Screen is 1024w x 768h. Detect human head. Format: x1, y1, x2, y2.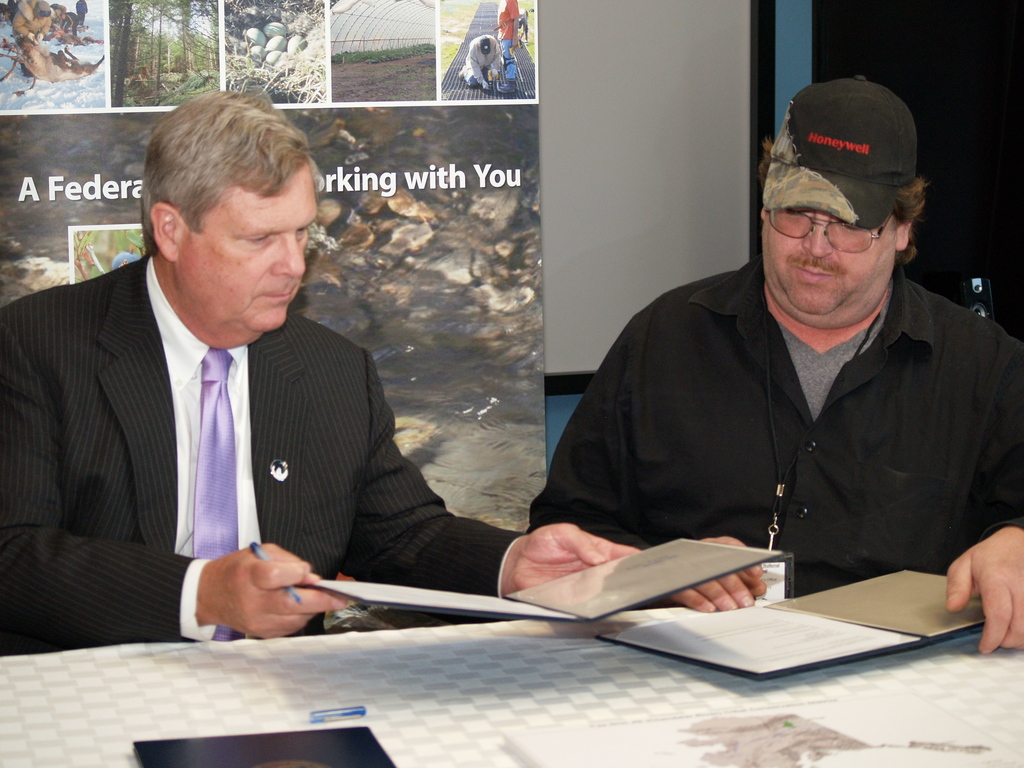
762, 90, 940, 304.
